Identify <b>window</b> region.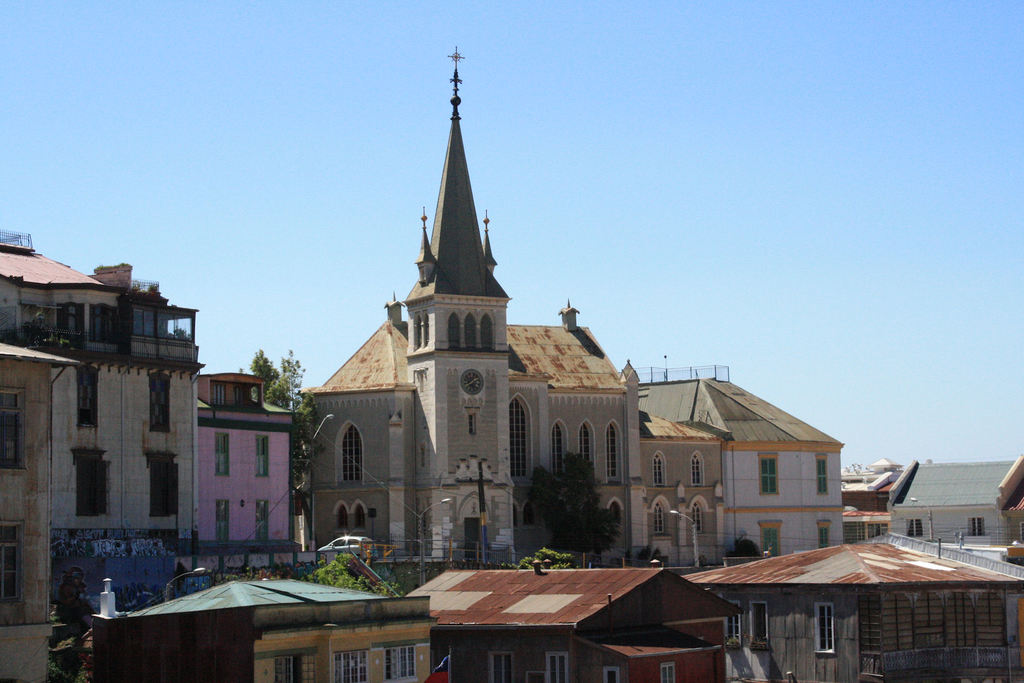
Region: region(510, 506, 517, 525).
